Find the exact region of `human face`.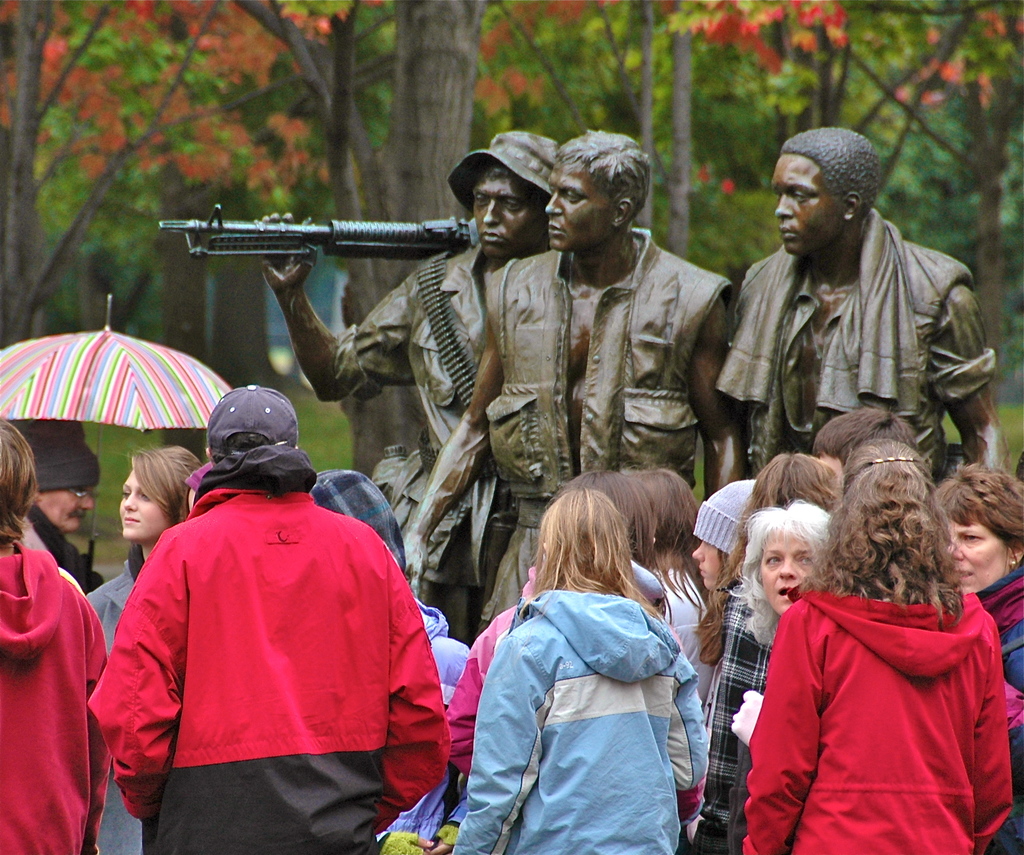
Exact region: box(691, 541, 722, 586).
